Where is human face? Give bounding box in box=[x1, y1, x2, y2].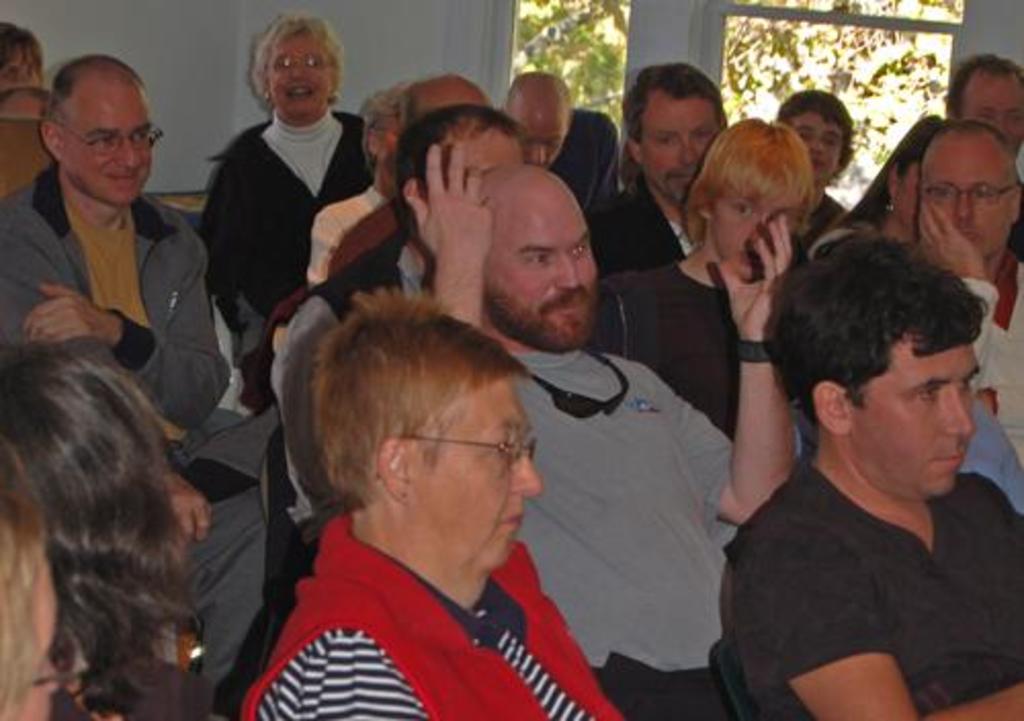
box=[8, 549, 57, 719].
